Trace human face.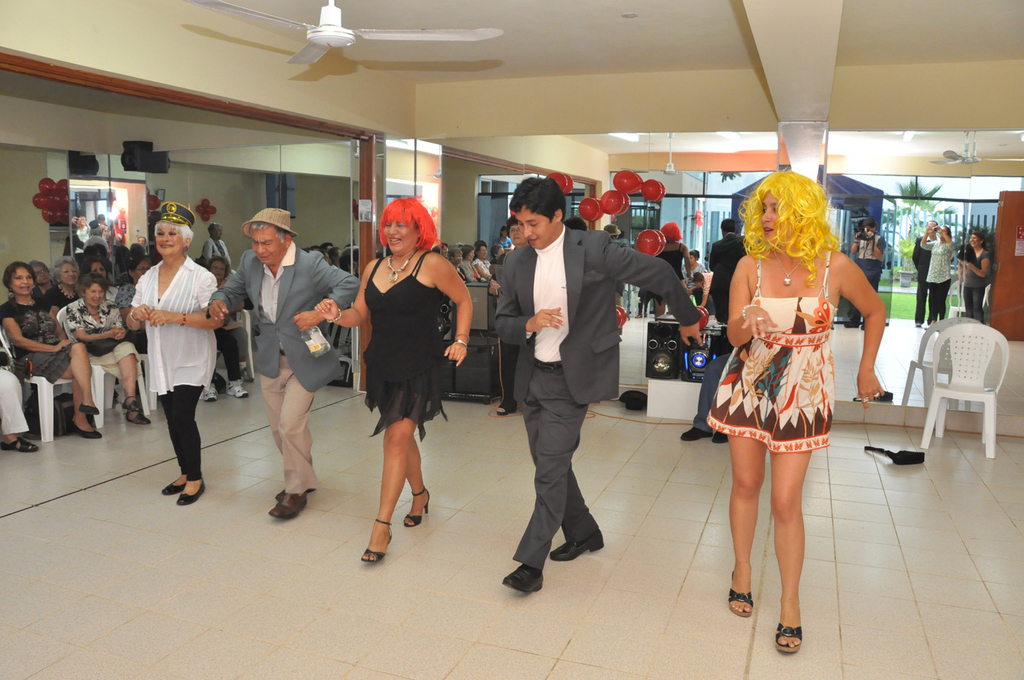
Traced to crop(11, 266, 35, 296).
